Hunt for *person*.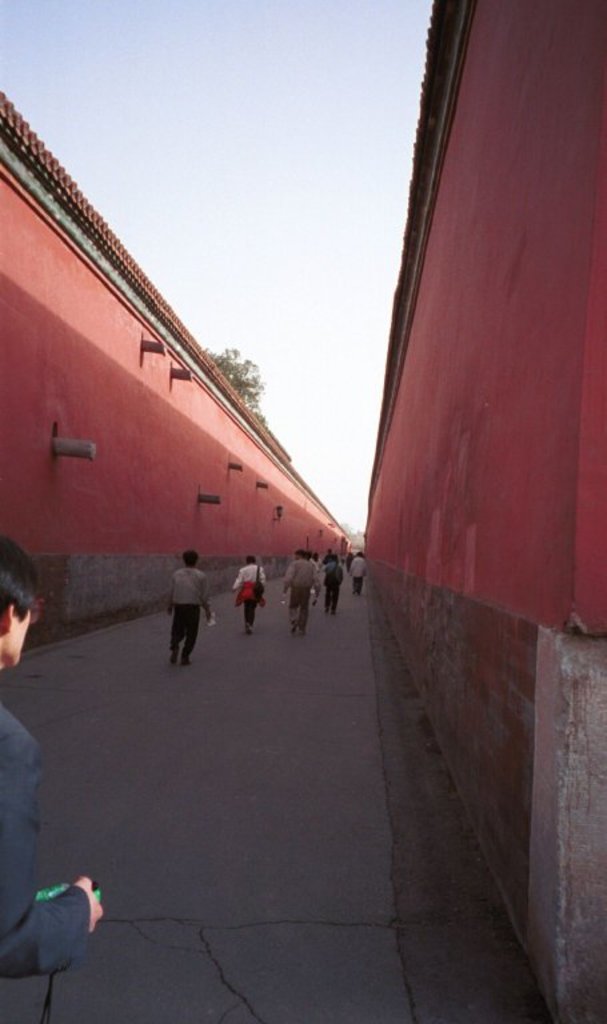
Hunted down at 281, 551, 326, 628.
